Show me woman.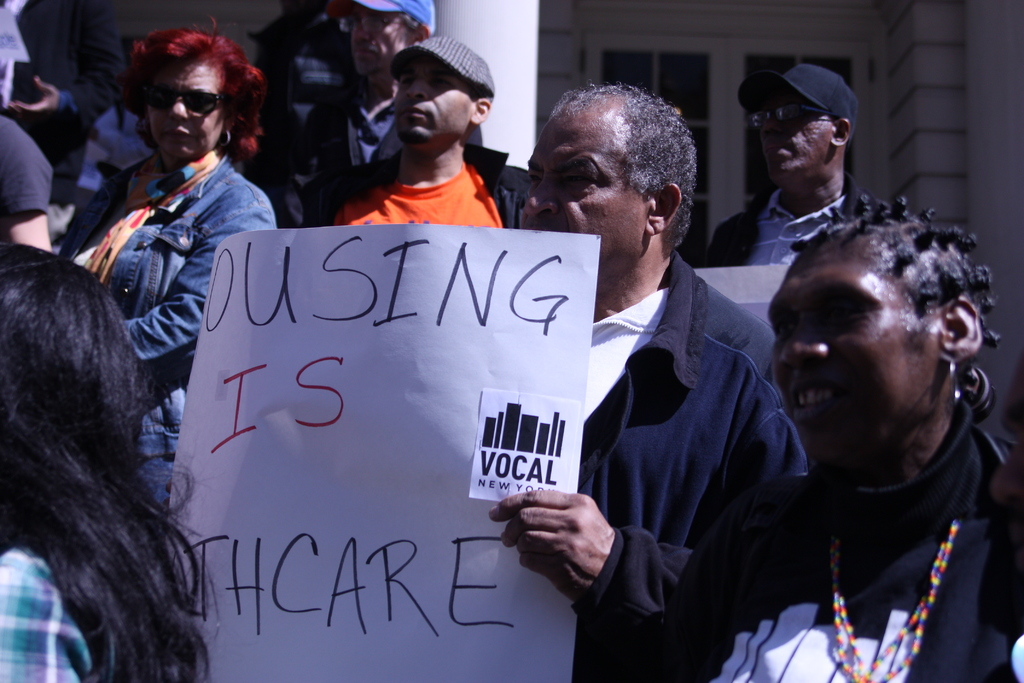
woman is here: [left=68, top=28, right=285, bottom=459].
